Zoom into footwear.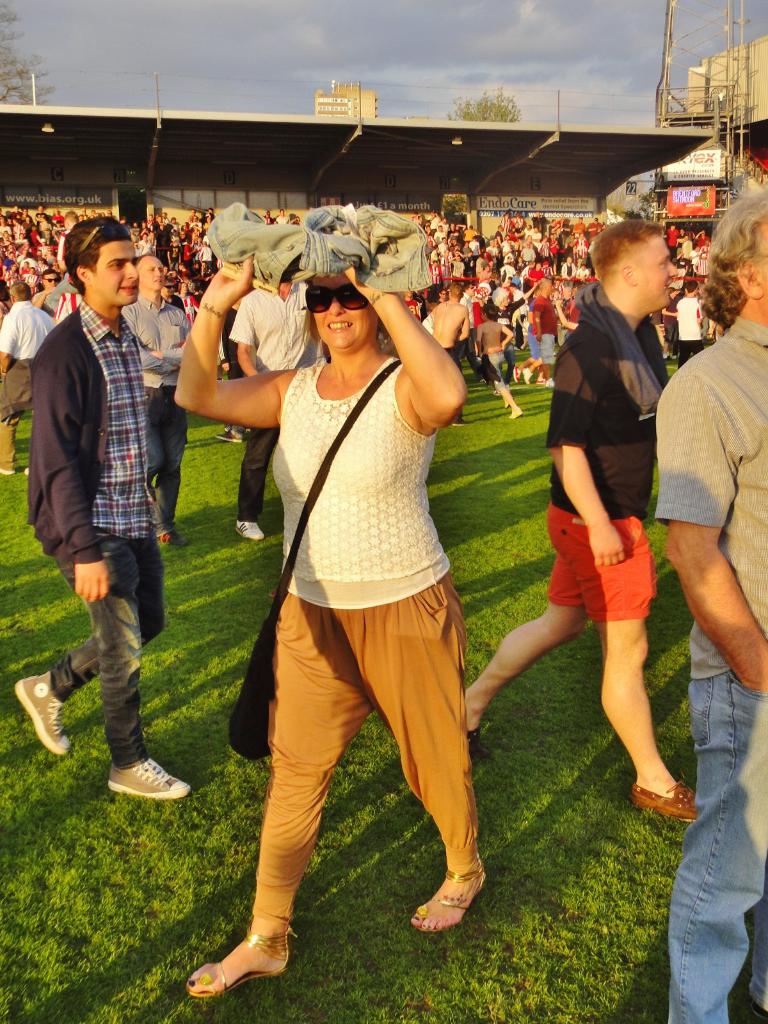
Zoom target: rect(630, 780, 701, 825).
